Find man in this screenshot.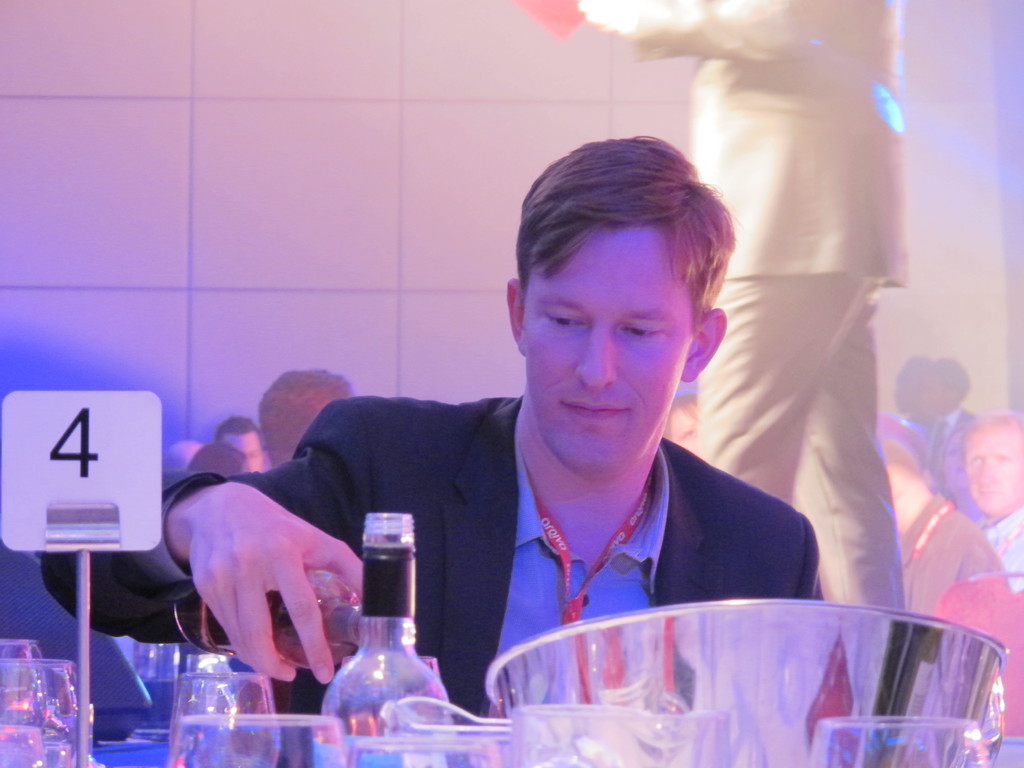
The bounding box for man is <region>890, 433, 1021, 625</region>.
